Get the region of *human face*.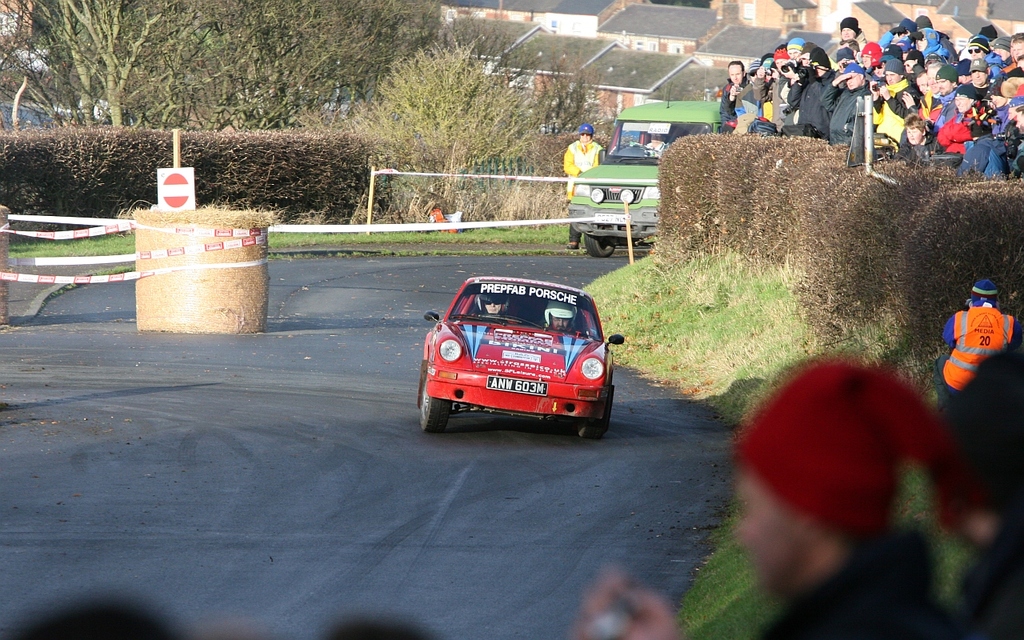
left=936, top=81, right=951, bottom=93.
